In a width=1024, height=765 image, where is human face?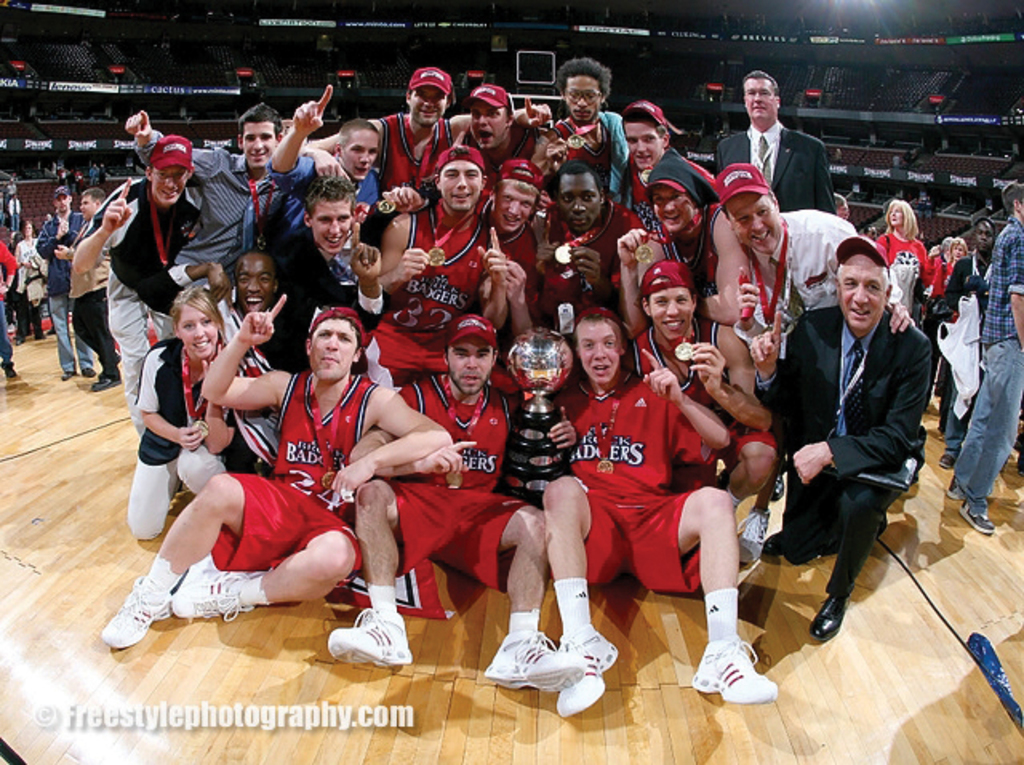
BBox(154, 166, 187, 205).
